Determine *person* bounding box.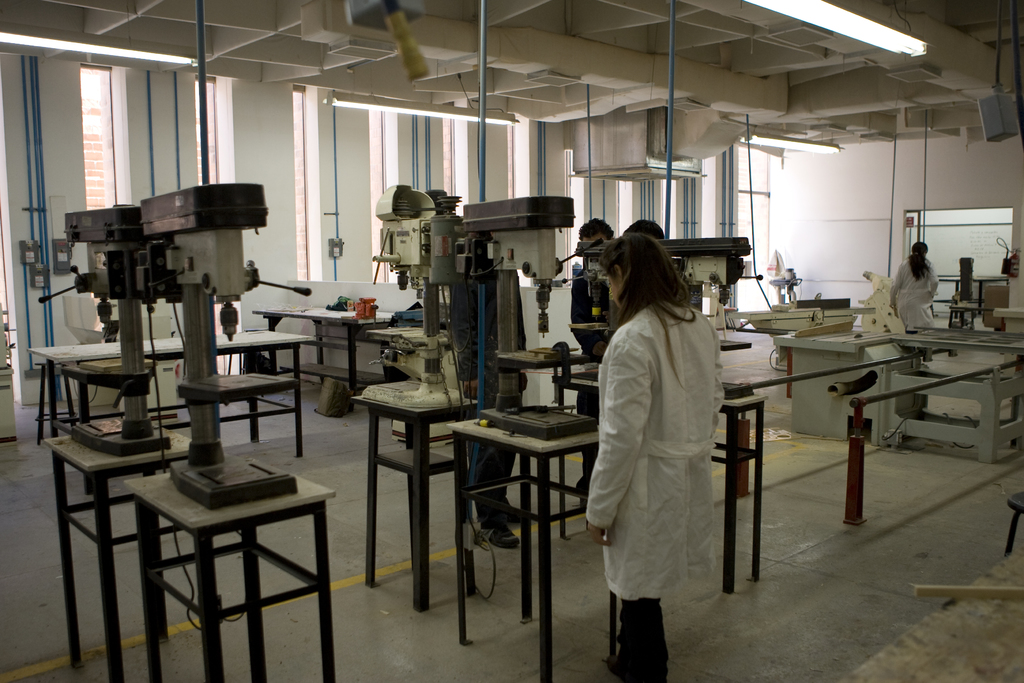
Determined: [574, 218, 615, 491].
